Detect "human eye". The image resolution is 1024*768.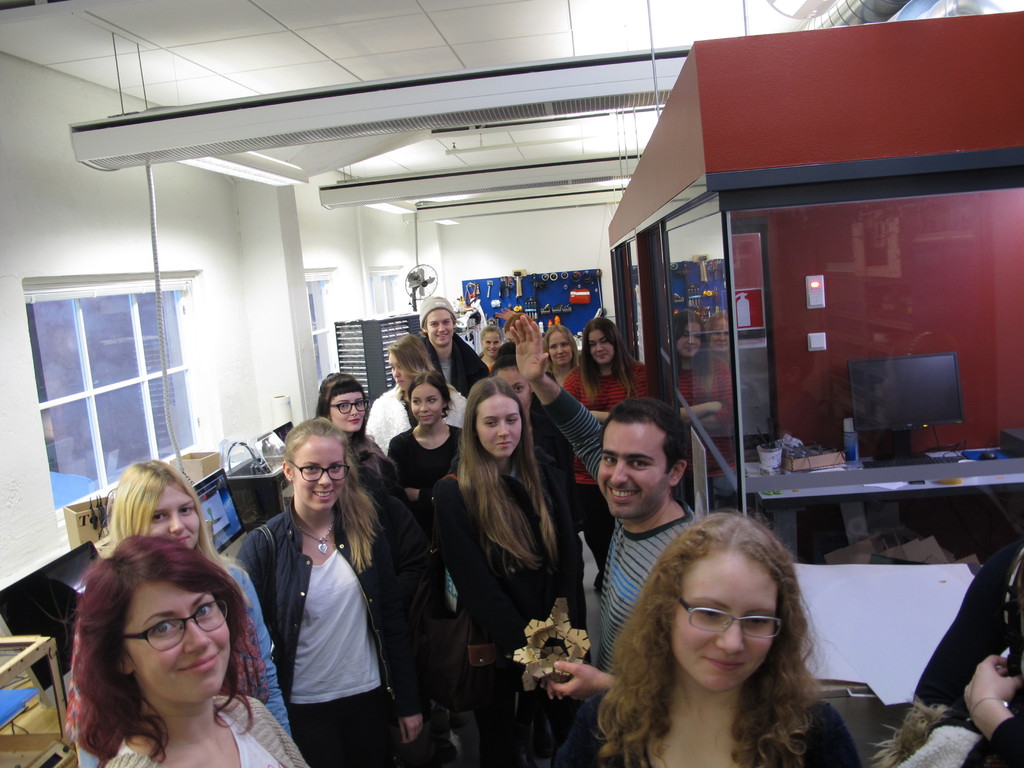
[x1=304, y1=465, x2=317, y2=473].
